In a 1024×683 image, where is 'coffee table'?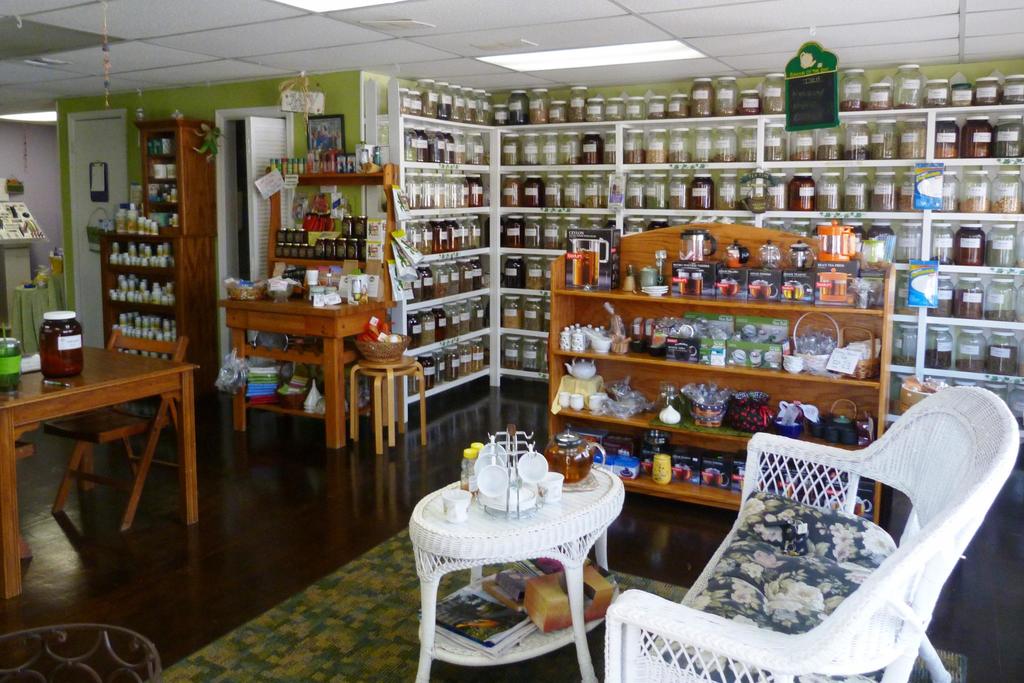
(x1=401, y1=422, x2=623, y2=647).
